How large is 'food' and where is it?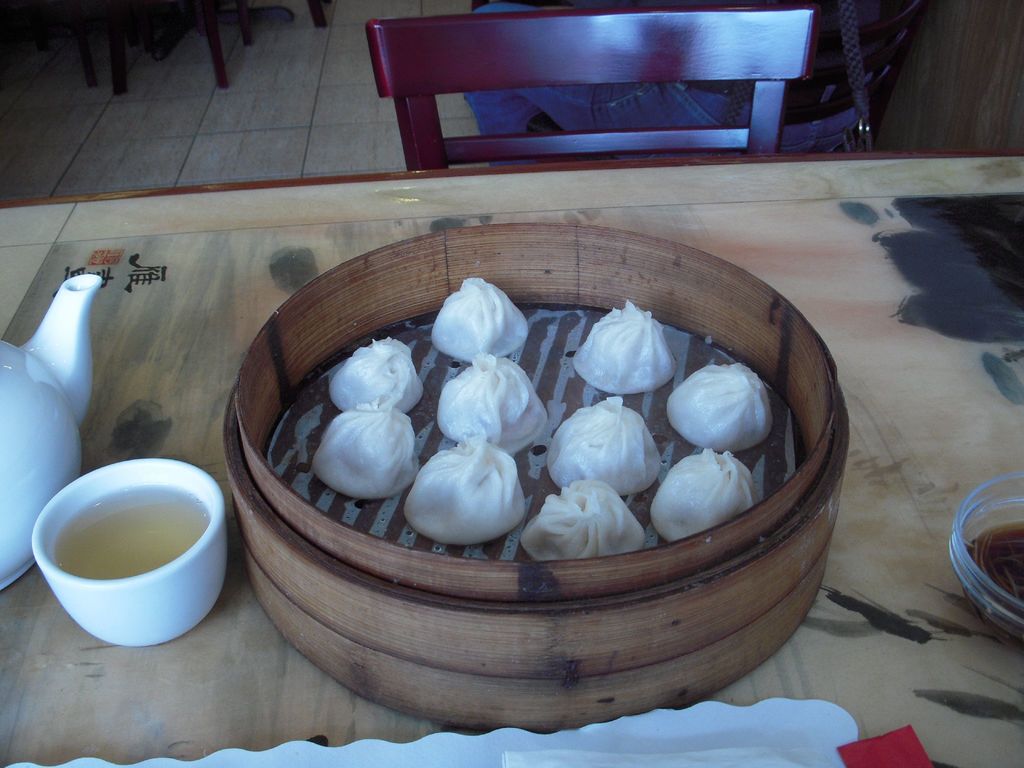
Bounding box: Rect(573, 297, 676, 395).
